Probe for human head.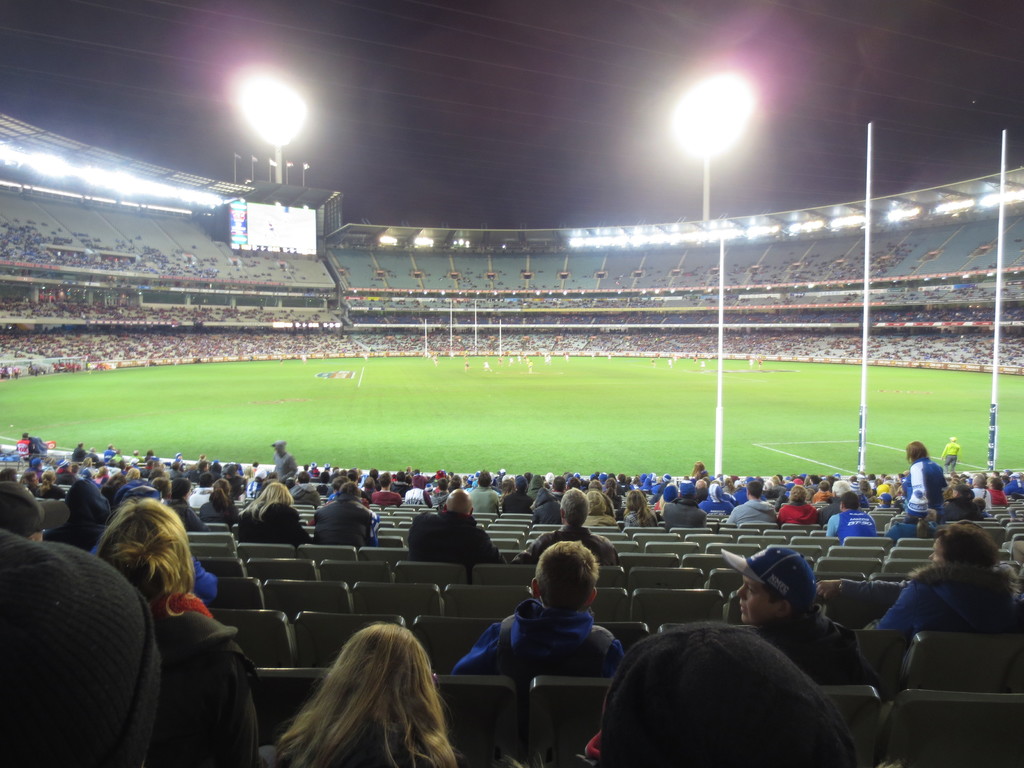
Probe result: 0,466,15,486.
